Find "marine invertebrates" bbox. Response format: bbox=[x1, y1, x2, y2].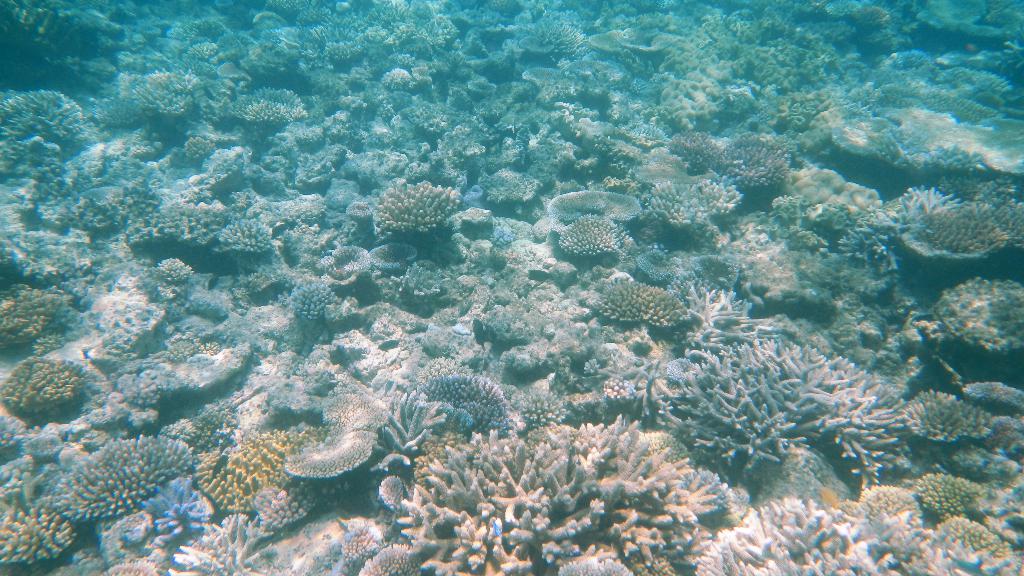
bbox=[333, 0, 409, 33].
